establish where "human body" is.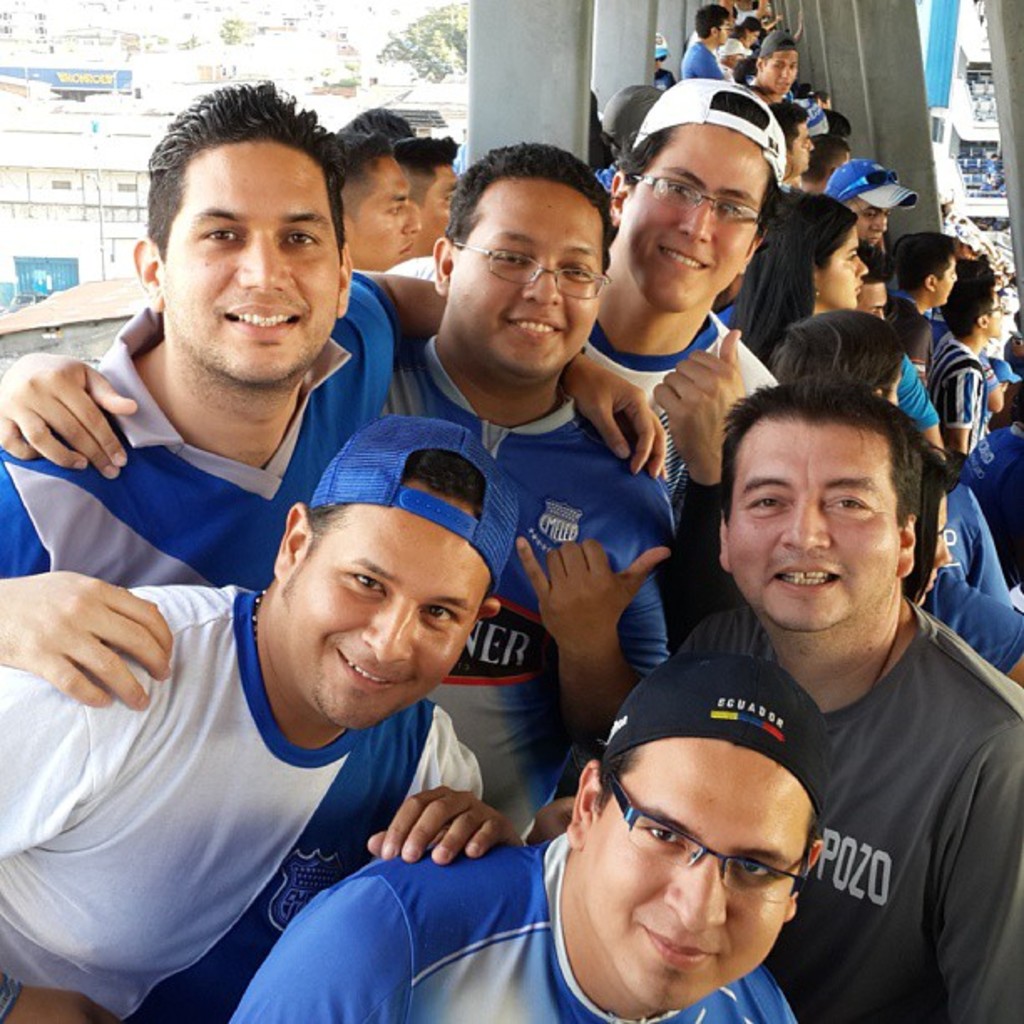
Established at x1=671, y1=378, x2=1022, y2=1021.
